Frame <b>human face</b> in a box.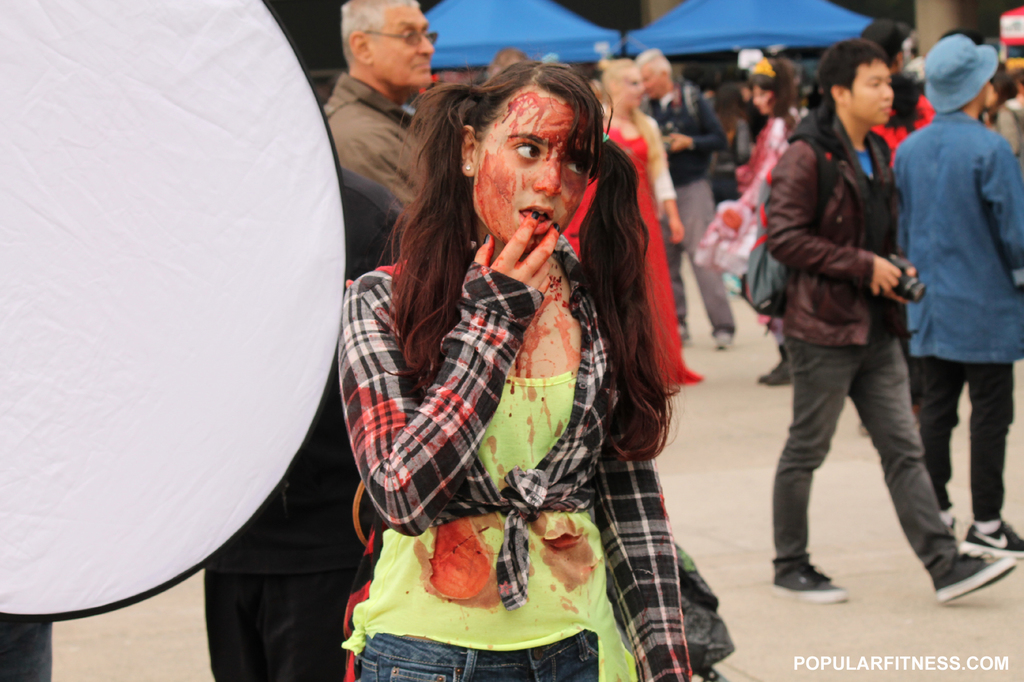
640/68/657/98.
